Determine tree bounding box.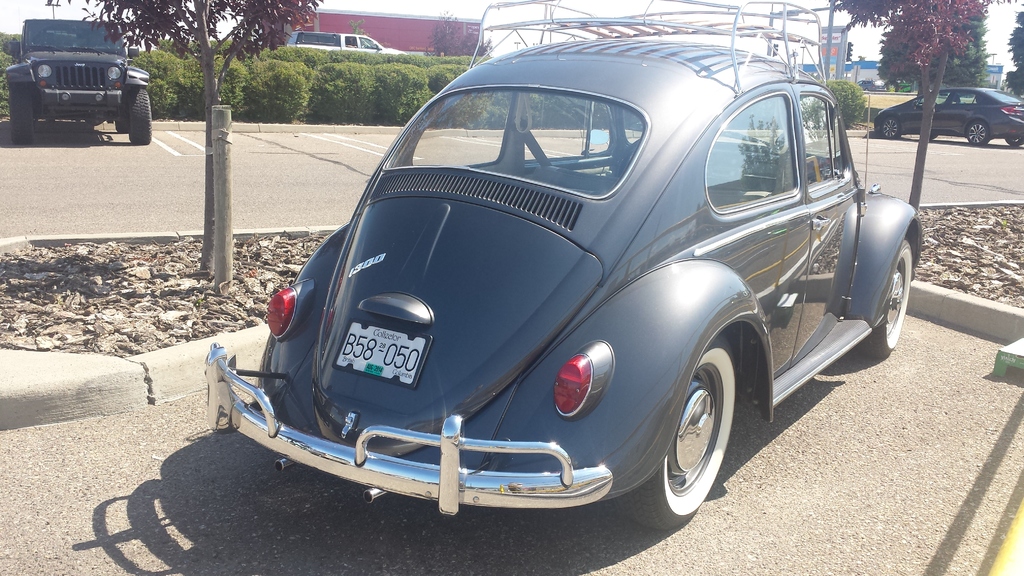
Determined: (left=815, top=8, right=993, bottom=93).
